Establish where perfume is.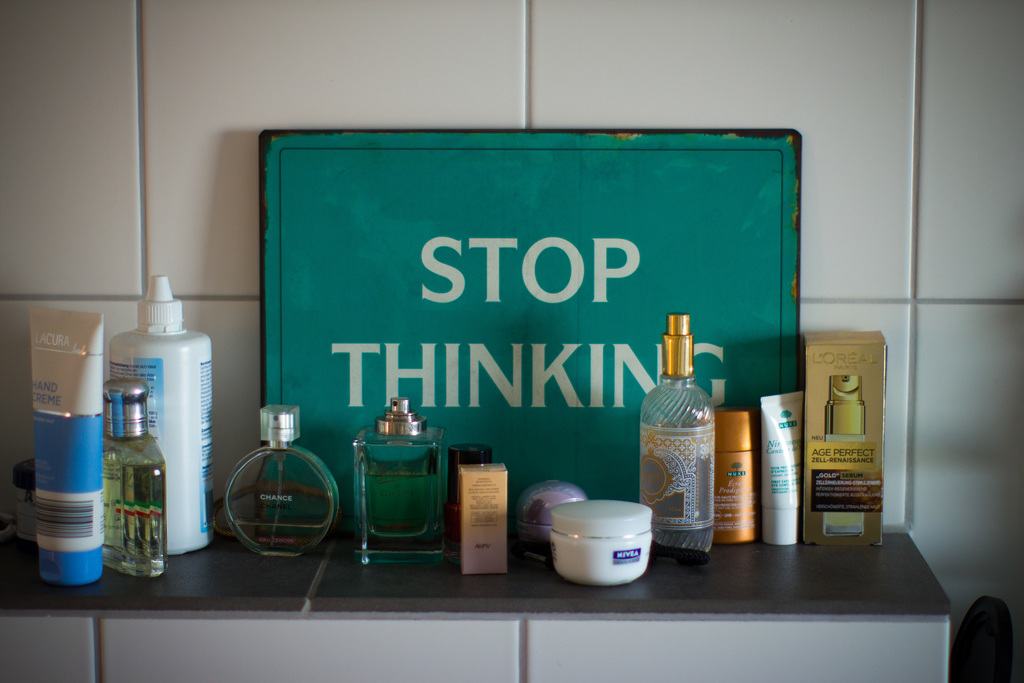
Established at (x1=636, y1=308, x2=719, y2=559).
